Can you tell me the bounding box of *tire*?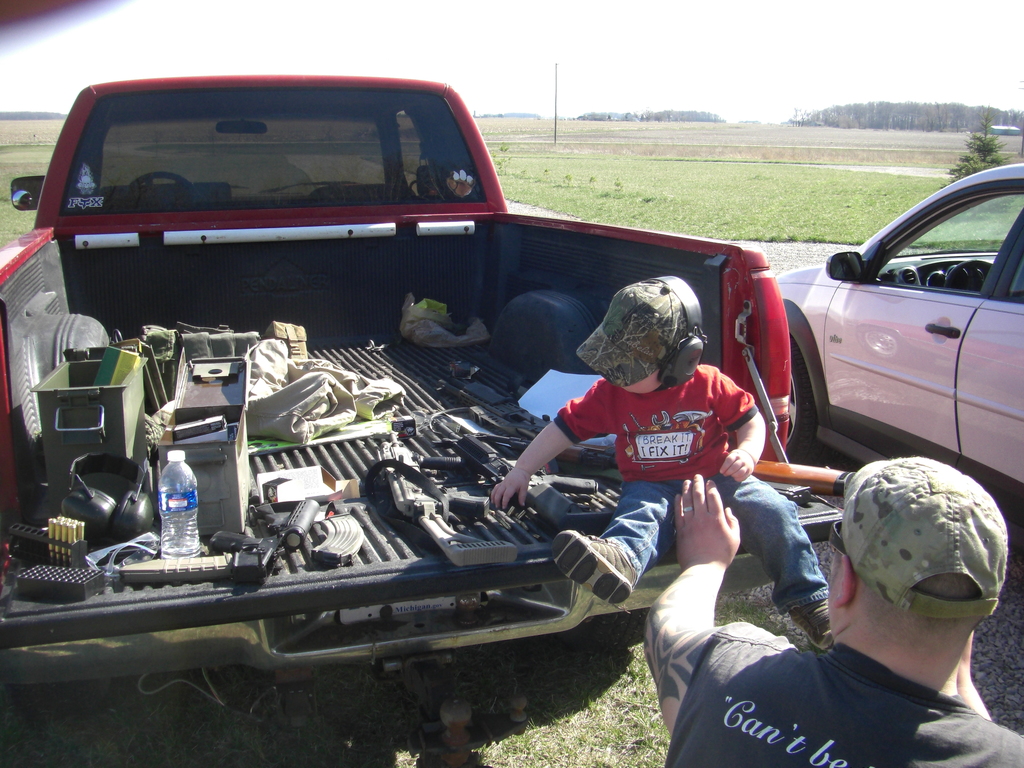
box=[785, 336, 813, 463].
